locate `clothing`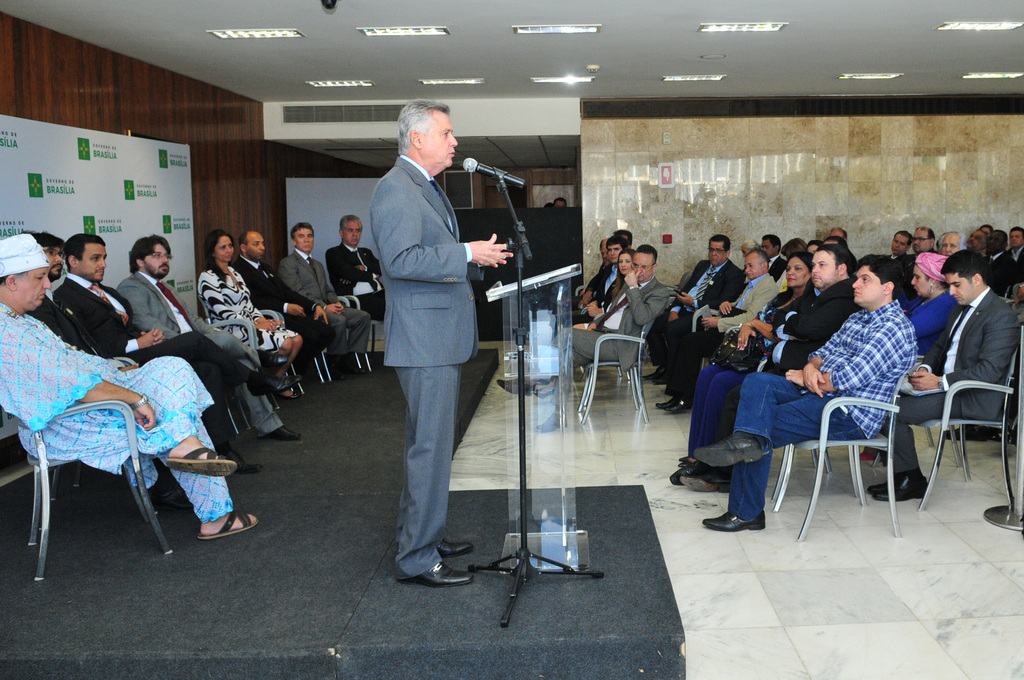
l=995, t=245, r=1023, b=282
